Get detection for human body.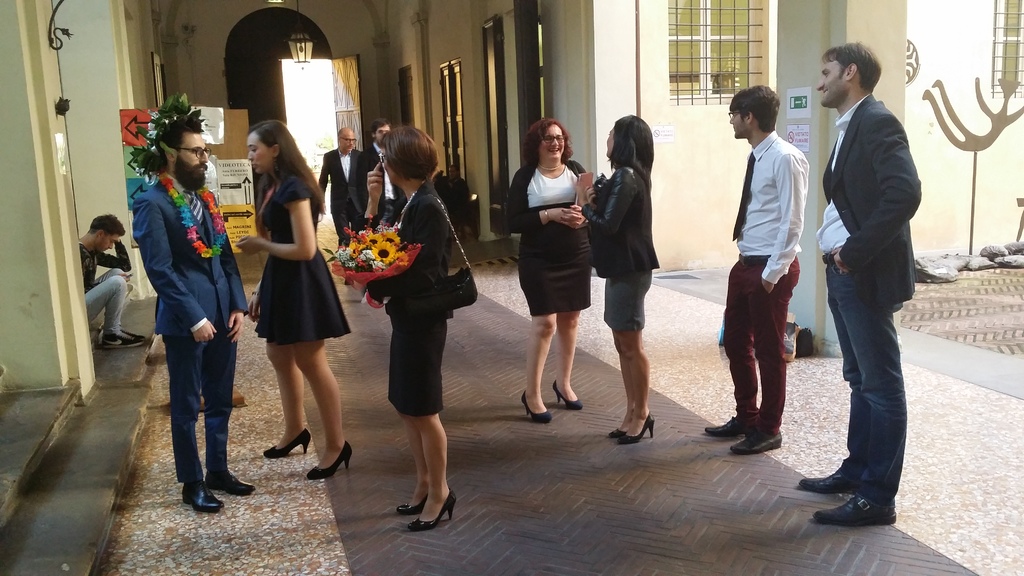
Detection: left=499, top=112, right=604, bottom=422.
